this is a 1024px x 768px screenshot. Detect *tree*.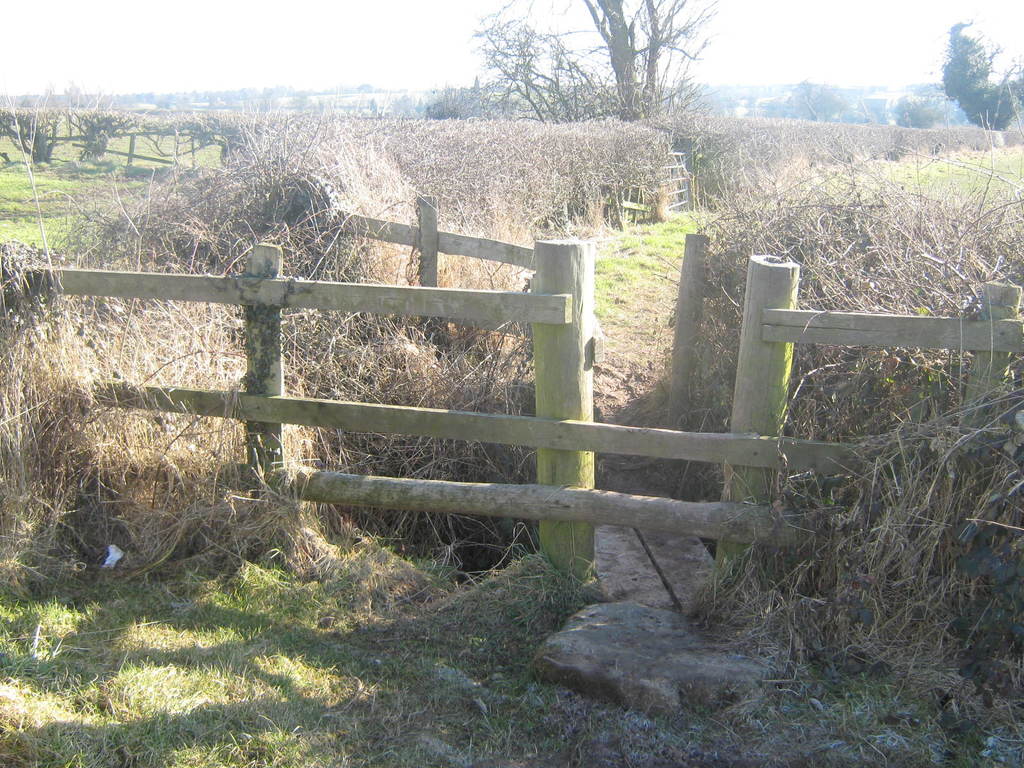
<bbox>427, 76, 504, 114</bbox>.
